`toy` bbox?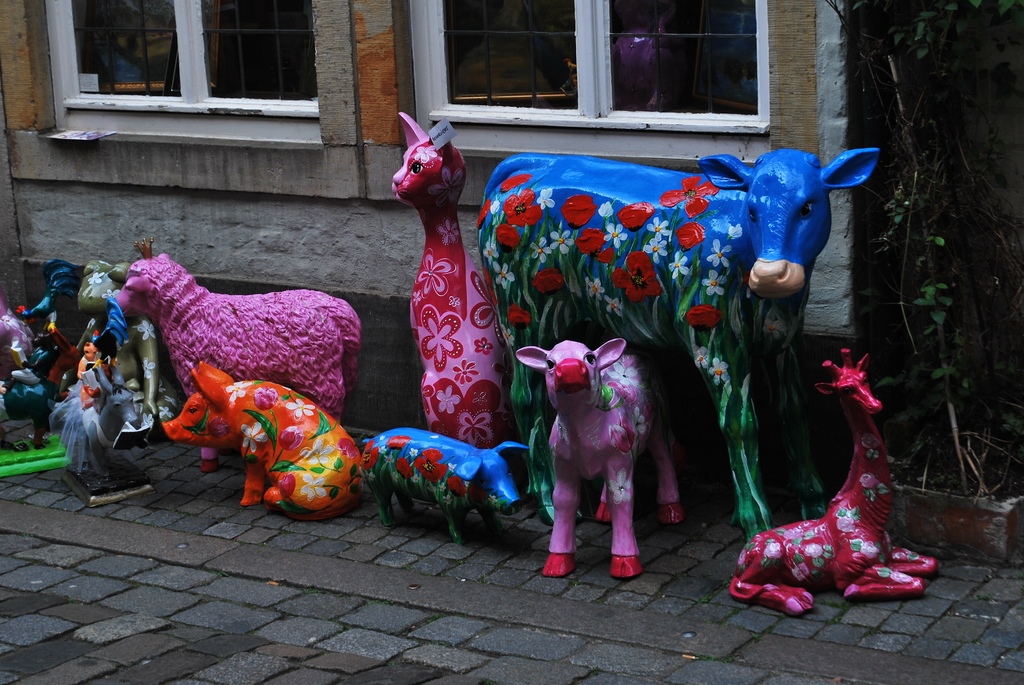
{"left": 159, "top": 365, "right": 362, "bottom": 522}
